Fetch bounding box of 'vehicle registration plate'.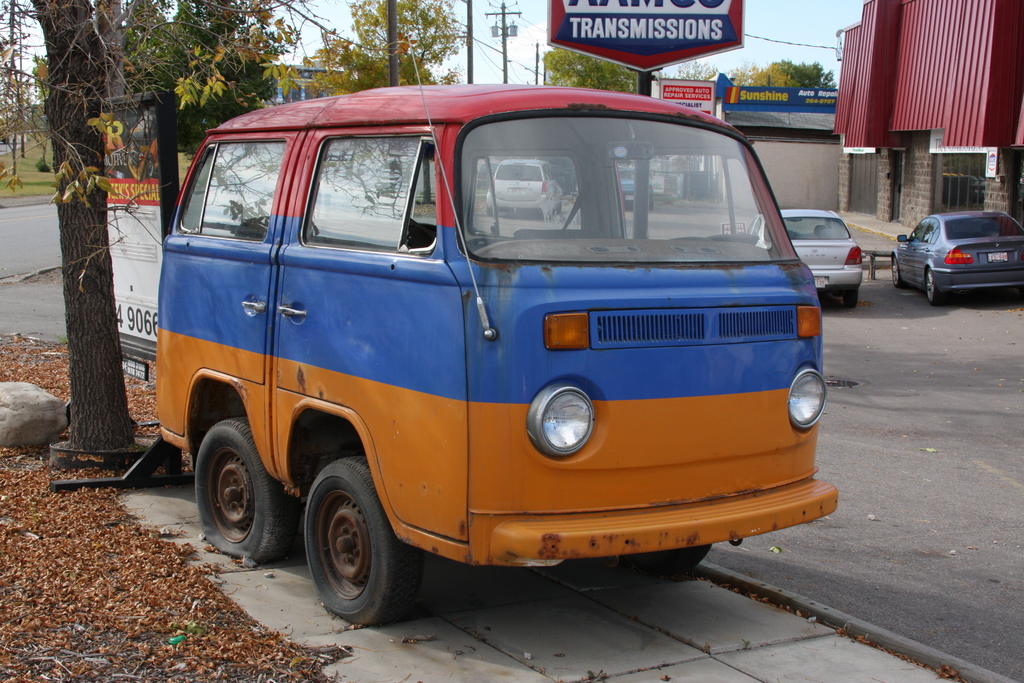
Bbox: 987, 252, 1008, 263.
